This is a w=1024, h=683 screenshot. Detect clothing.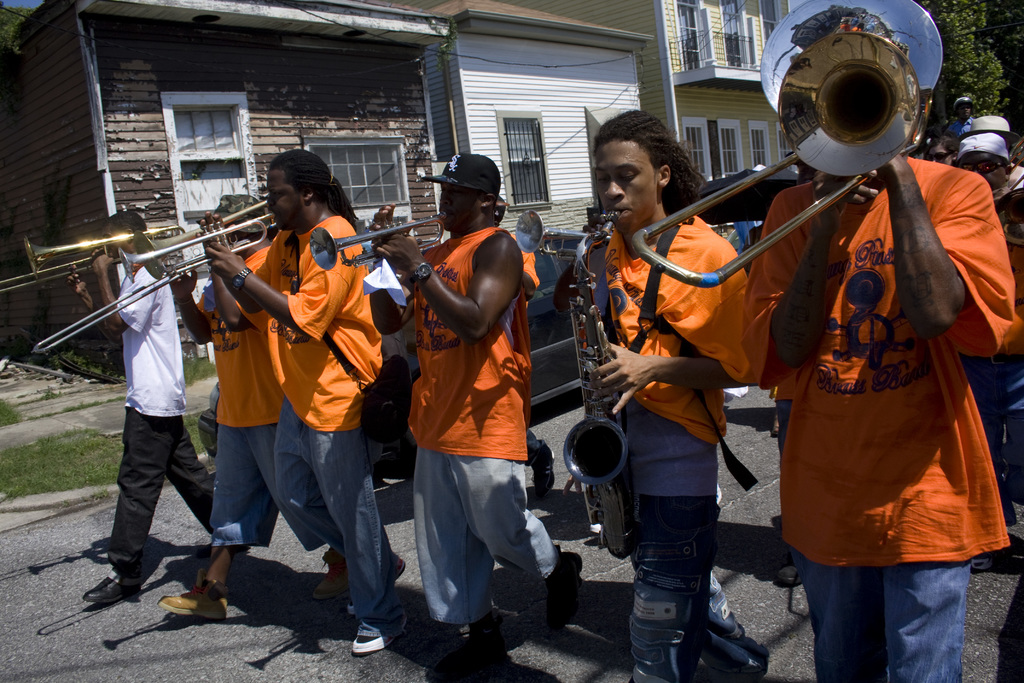
<box>958,160,1023,490</box>.
